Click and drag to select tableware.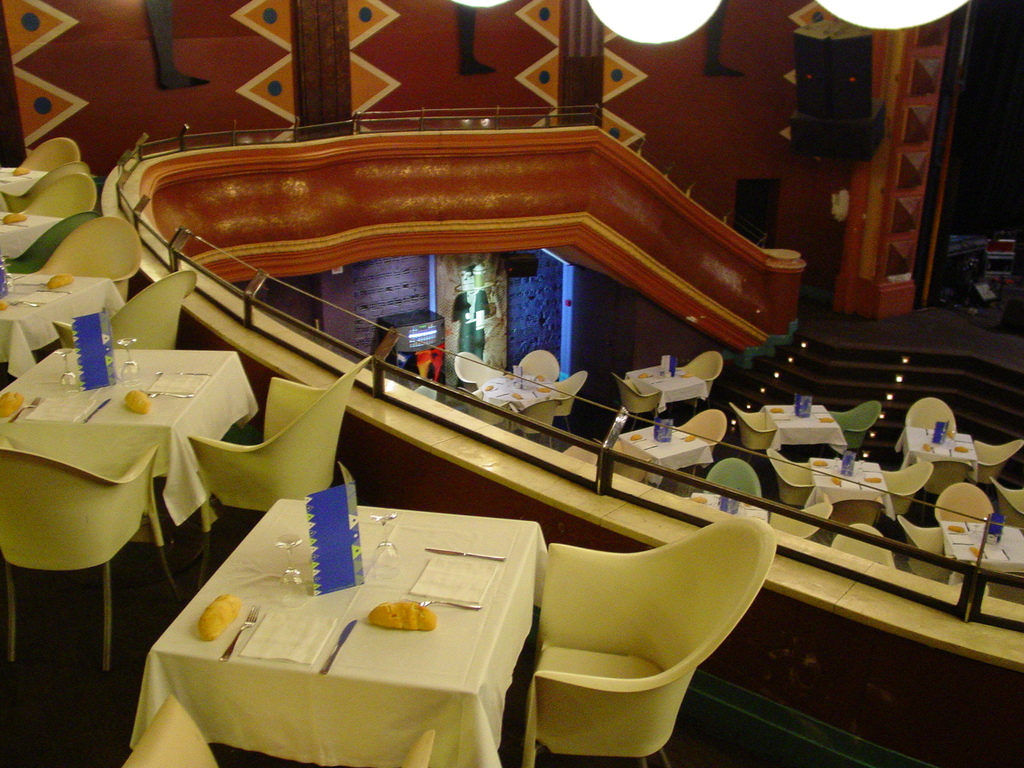
Selection: bbox(998, 544, 1013, 564).
